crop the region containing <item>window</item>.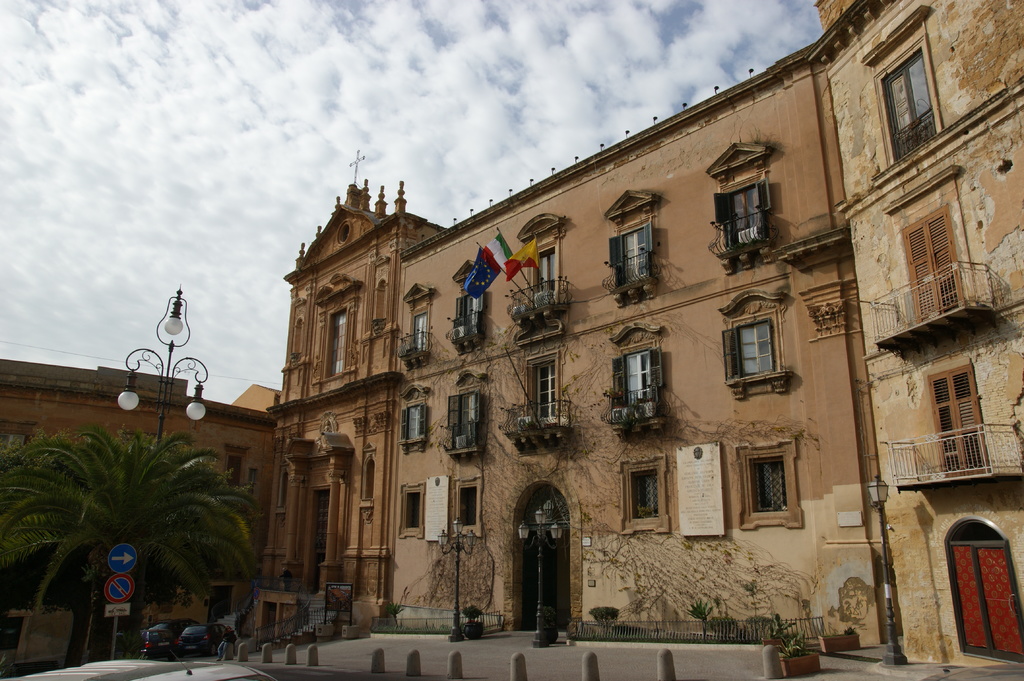
Crop region: x1=723, y1=321, x2=771, y2=381.
